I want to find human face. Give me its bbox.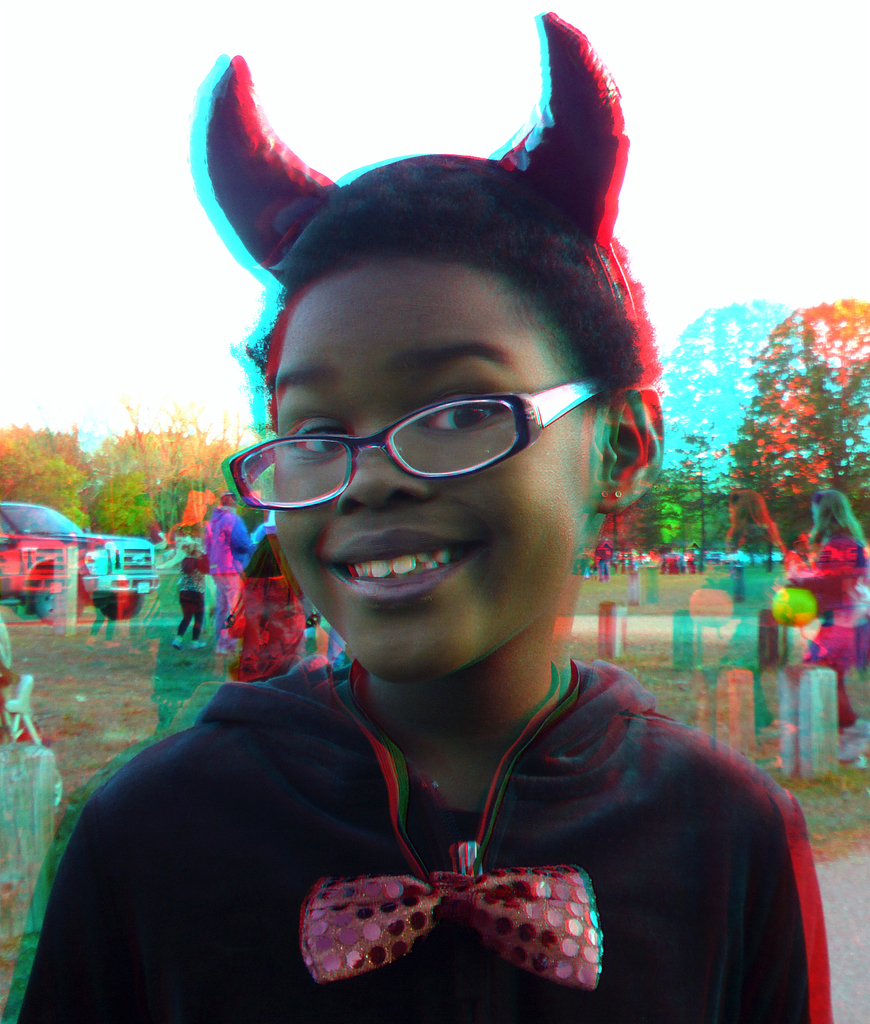
detection(274, 250, 598, 678).
